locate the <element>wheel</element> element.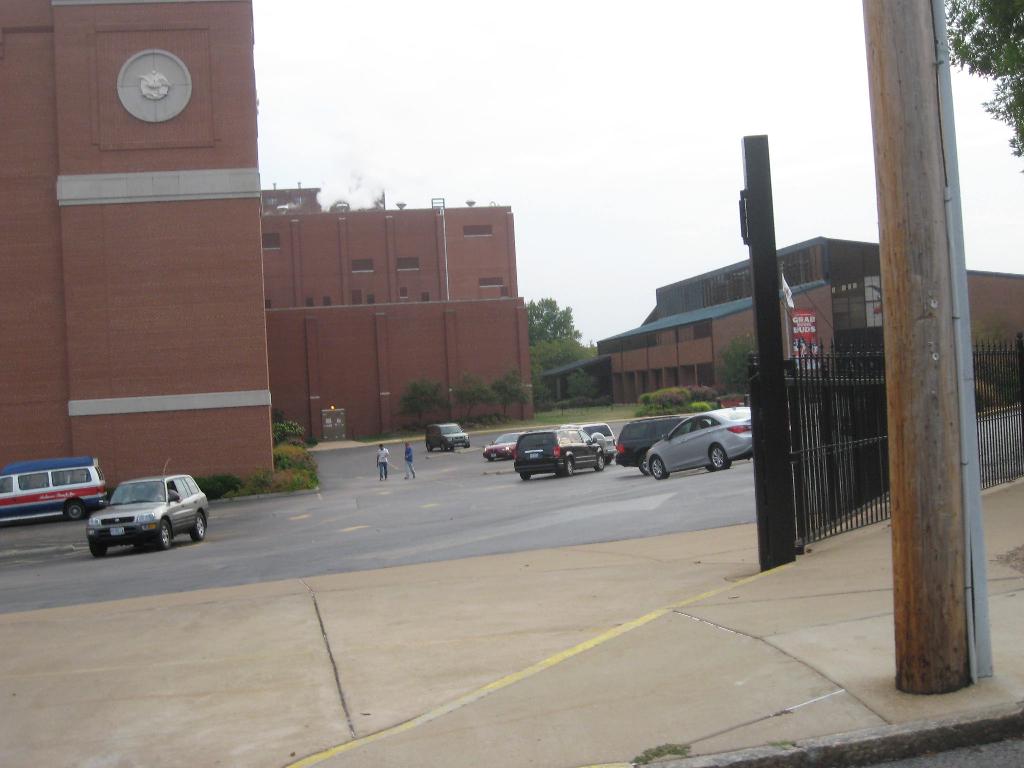
Element bbox: 521, 470, 530, 481.
